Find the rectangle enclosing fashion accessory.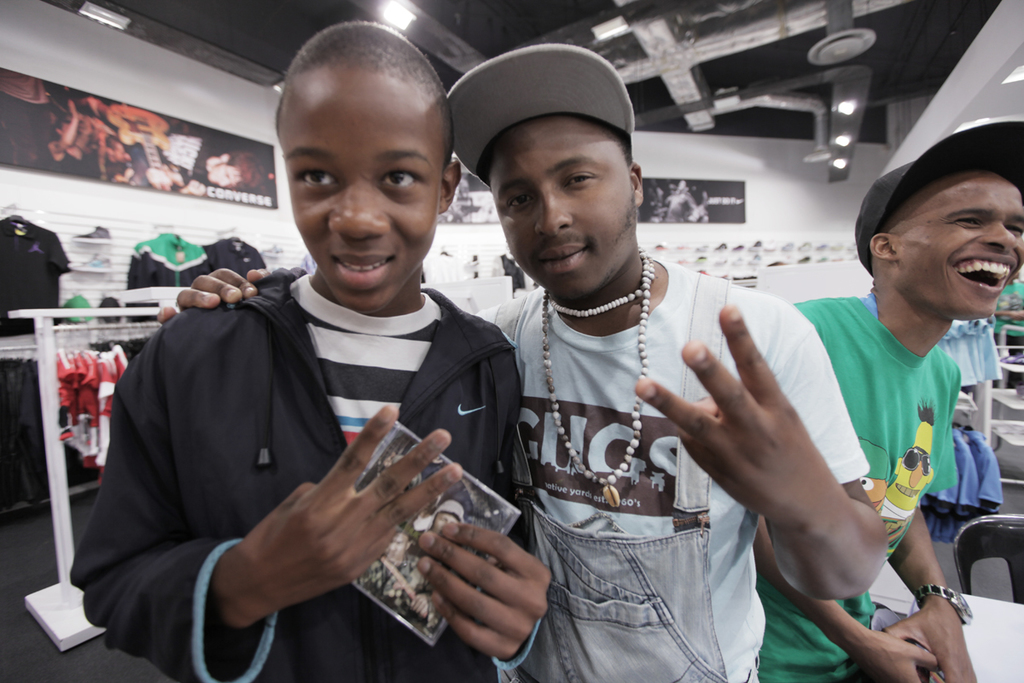
447 43 637 188.
